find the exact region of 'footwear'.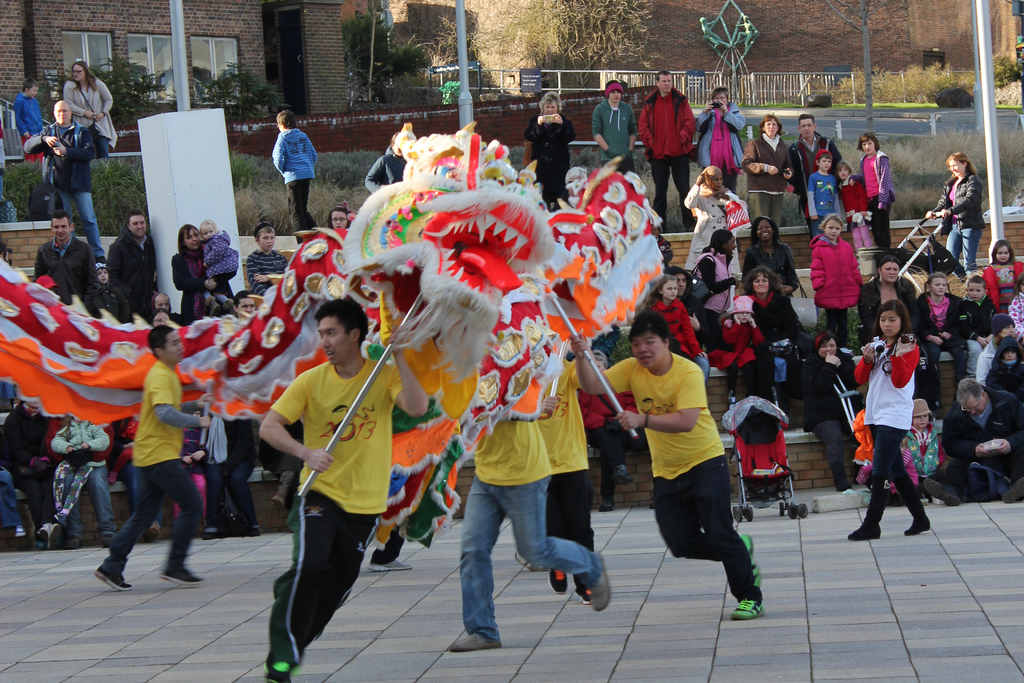
Exact region: x1=144, y1=520, x2=161, y2=539.
